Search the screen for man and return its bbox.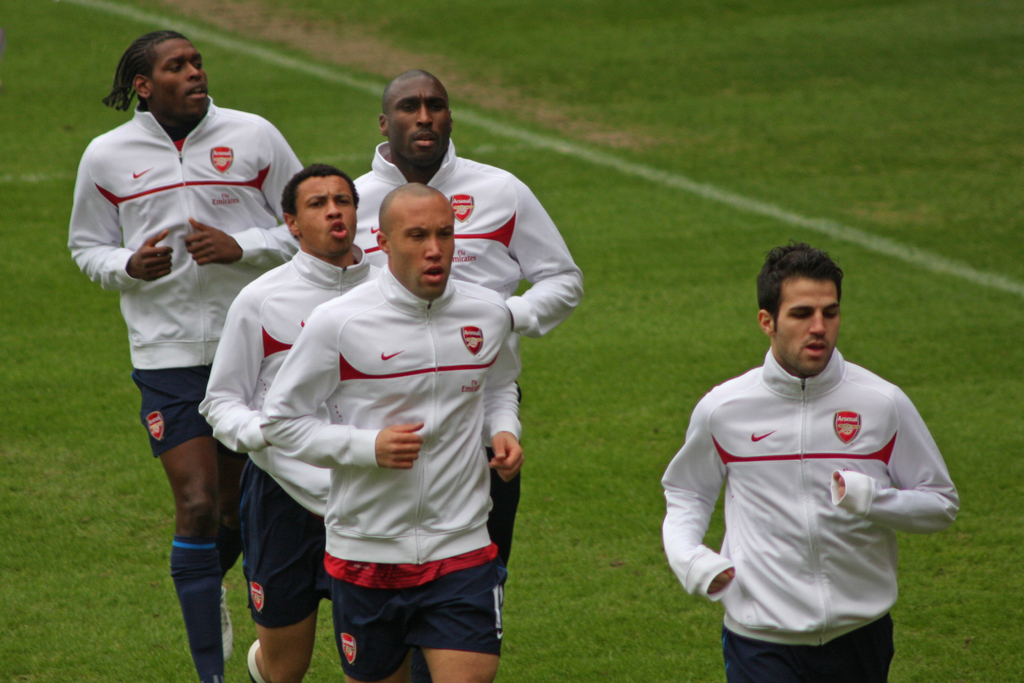
Found: BBox(661, 240, 961, 682).
